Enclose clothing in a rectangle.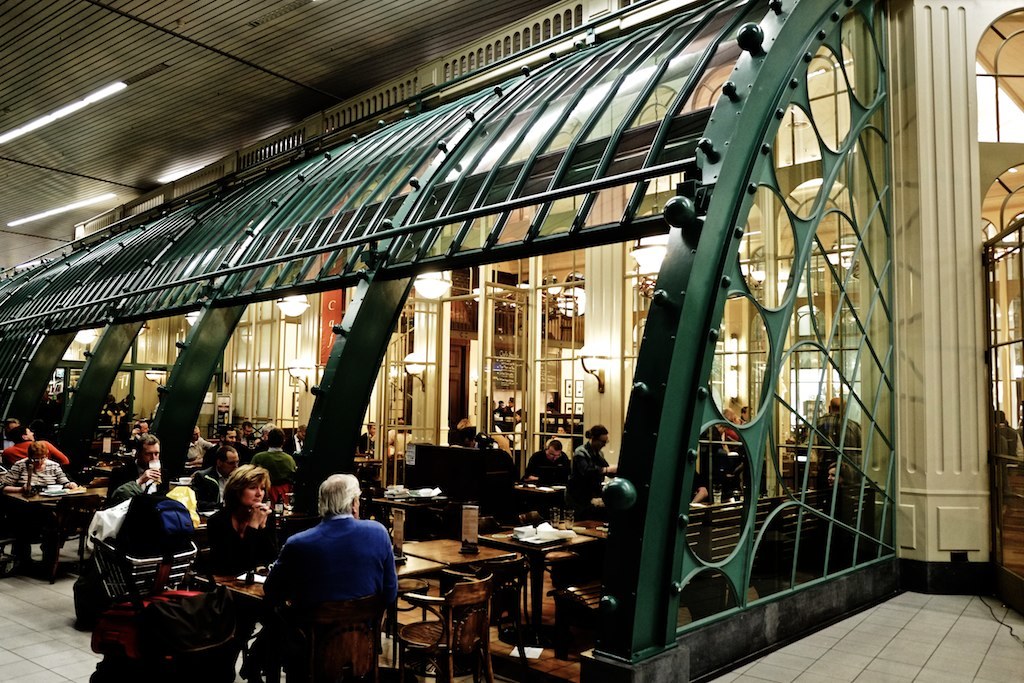
x1=184 y1=436 x2=213 y2=469.
